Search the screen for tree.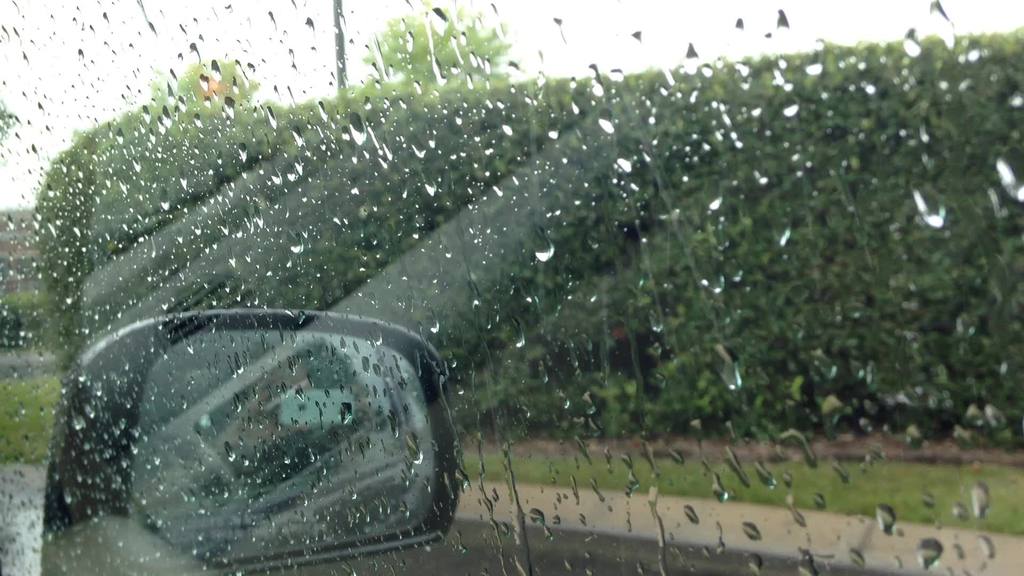
Found at 351/3/520/93.
